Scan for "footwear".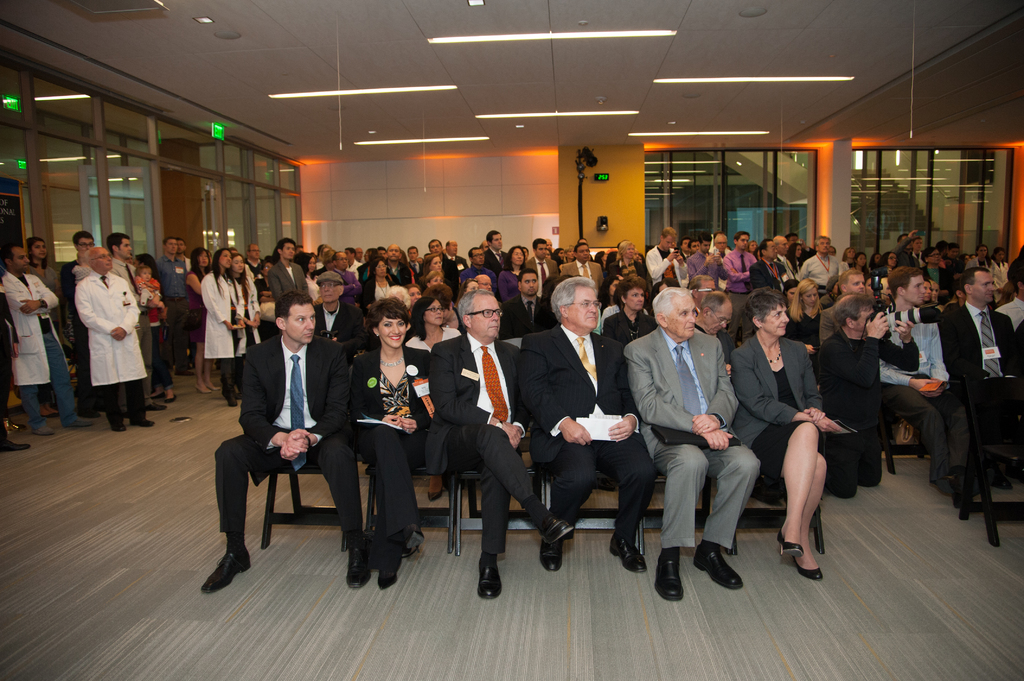
Scan result: 195 533 255 598.
